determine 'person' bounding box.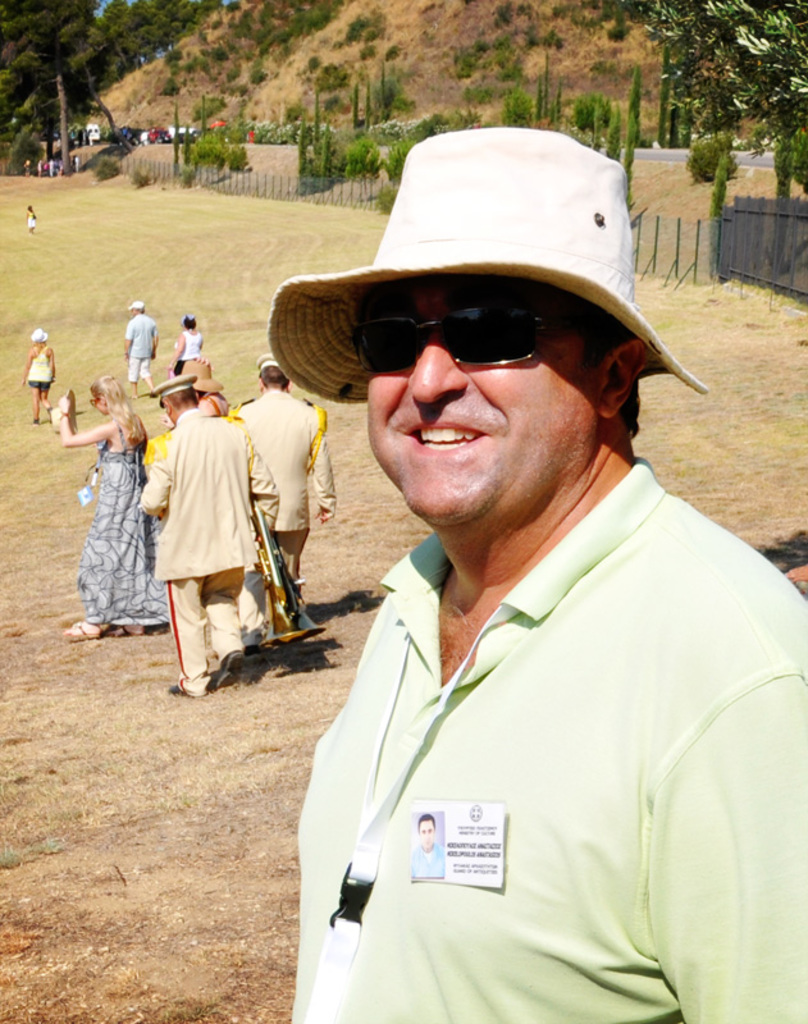
Determined: <bbox>288, 270, 796, 1023</bbox>.
